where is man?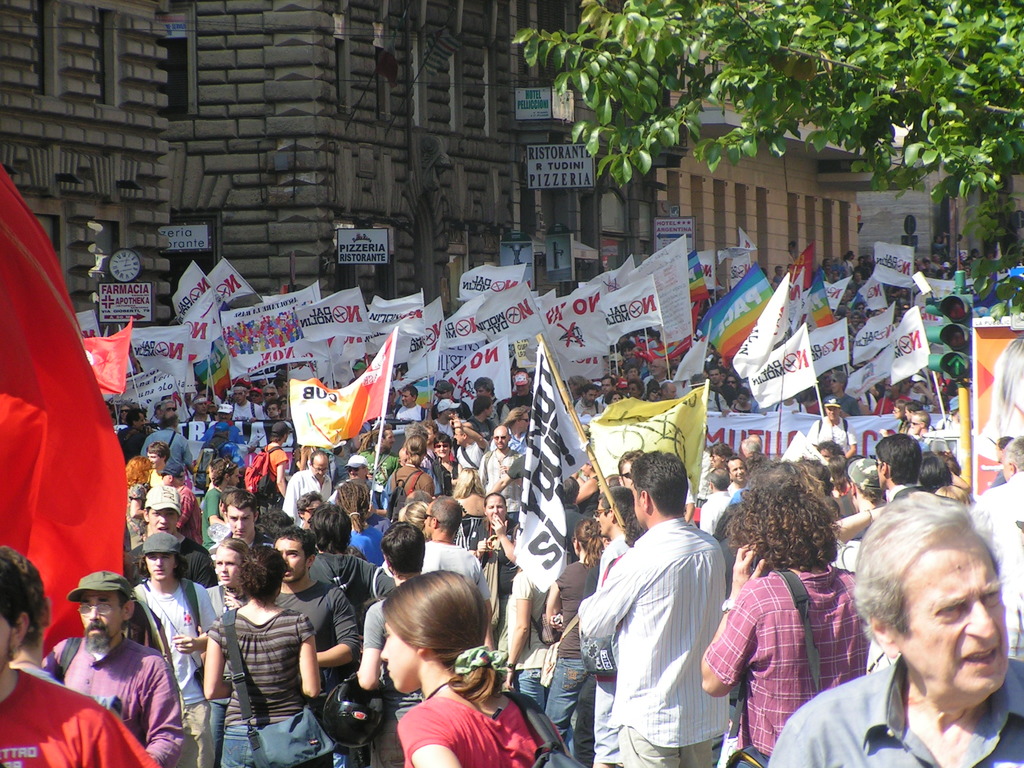
select_region(6, 548, 64, 688).
